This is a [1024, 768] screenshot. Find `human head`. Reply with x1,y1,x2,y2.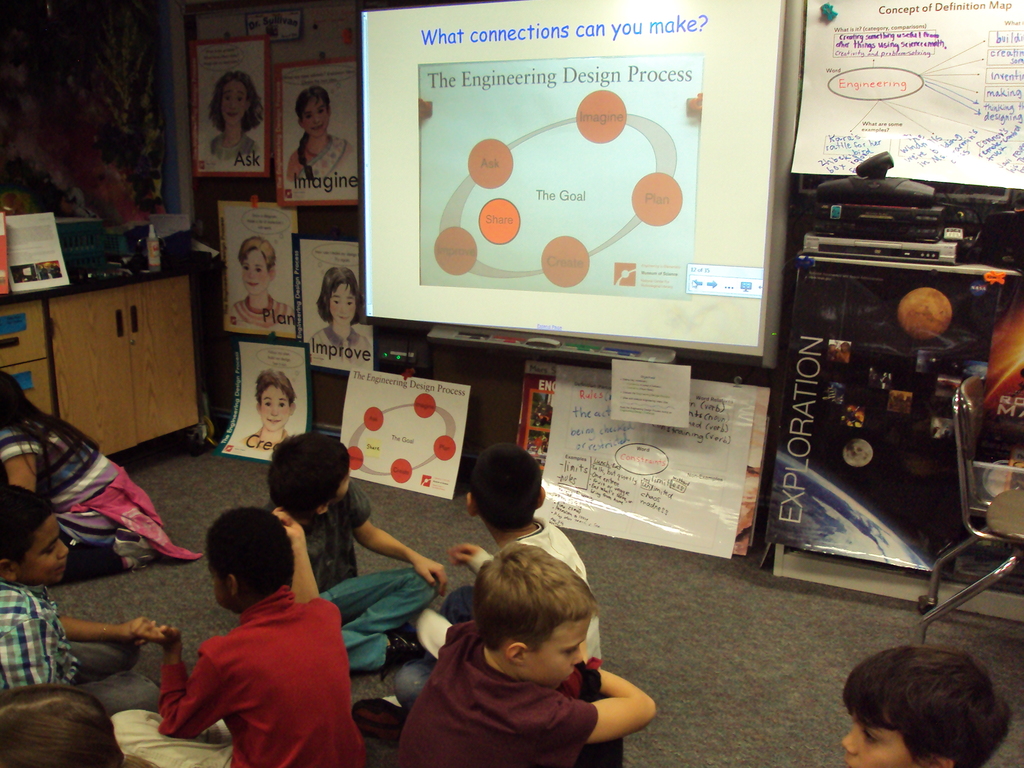
826,646,1023,767.
